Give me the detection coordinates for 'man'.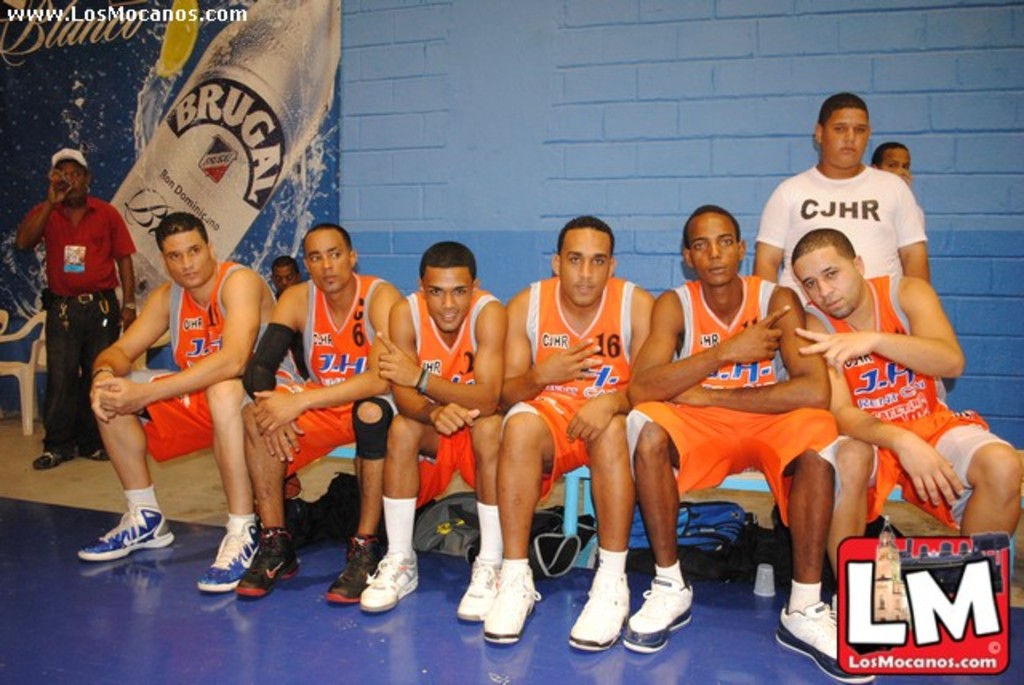
(left=478, top=216, right=658, bottom=647).
